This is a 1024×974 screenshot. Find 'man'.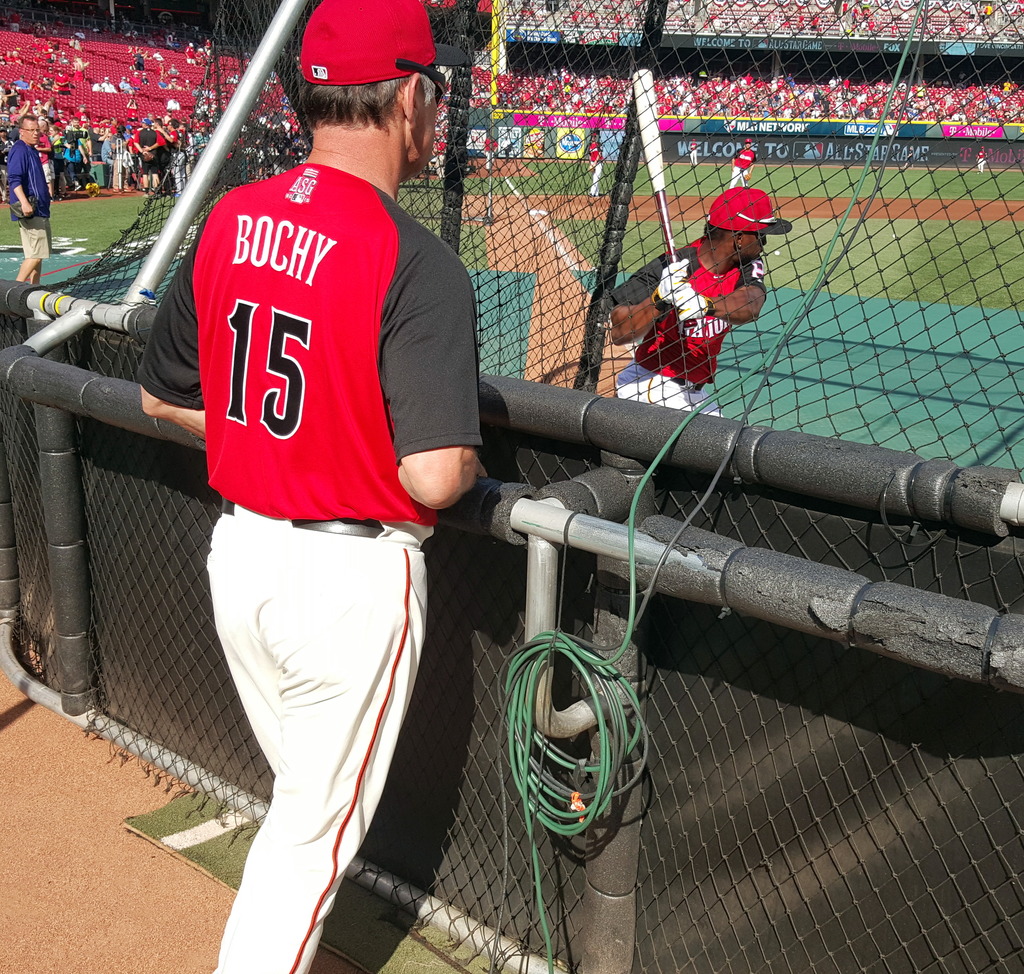
Bounding box: (614, 6, 621, 26).
